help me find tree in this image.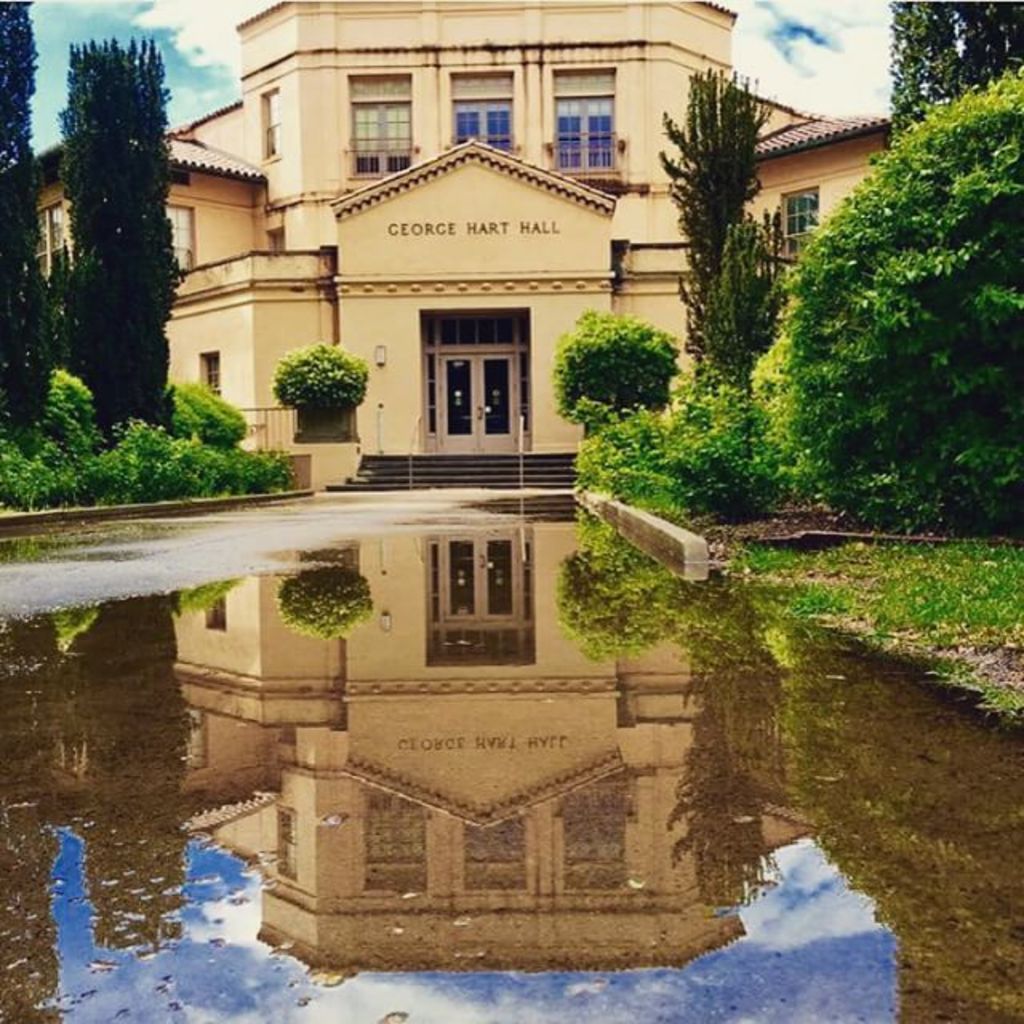
Found it: region(0, 0, 58, 462).
